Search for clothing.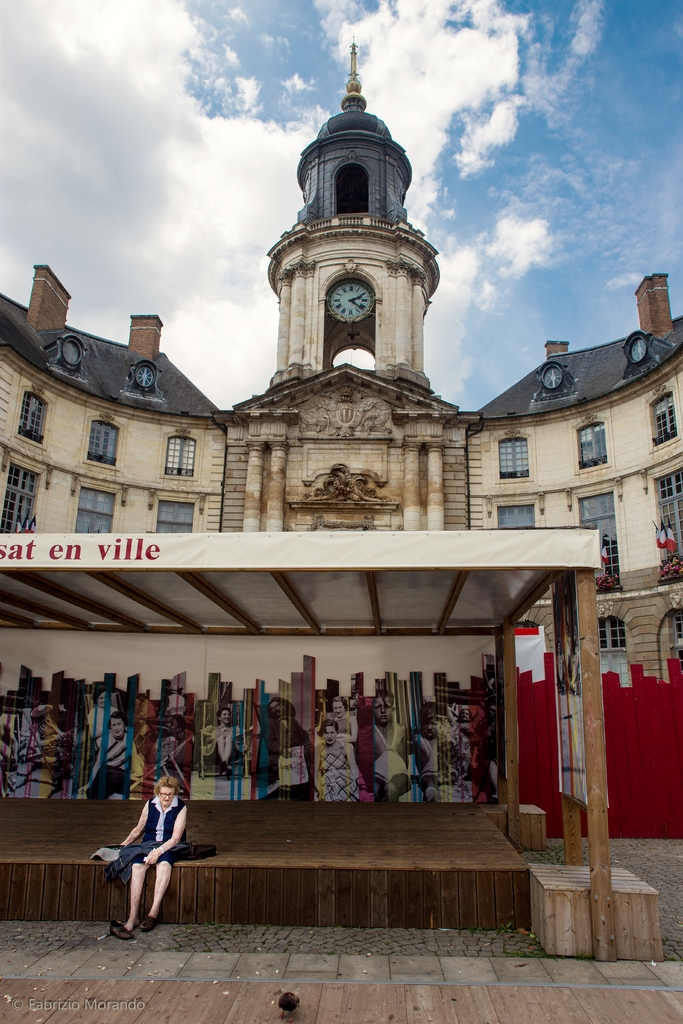
Found at region(267, 713, 311, 776).
